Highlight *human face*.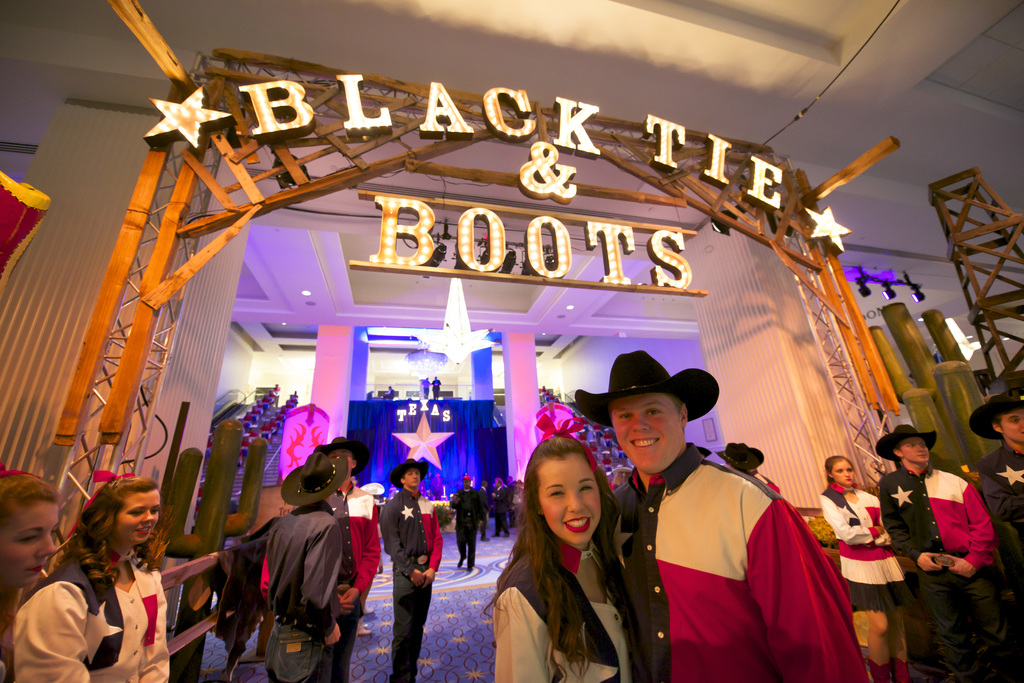
Highlighted region: bbox=(533, 451, 602, 546).
